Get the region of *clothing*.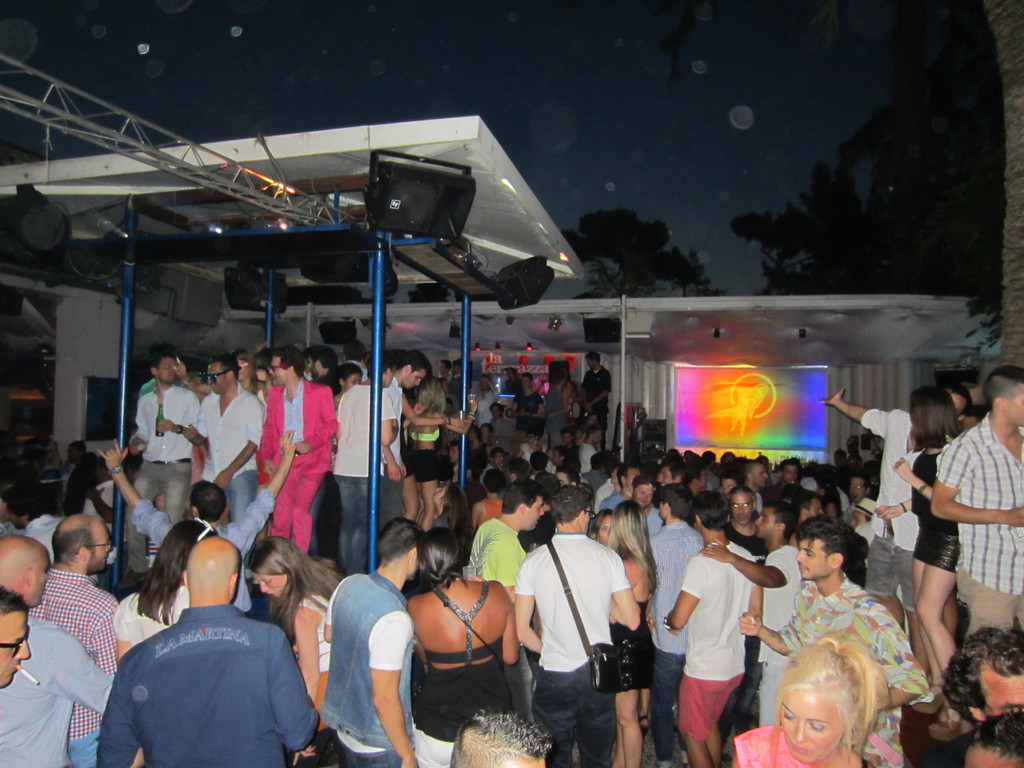
Rect(410, 579, 509, 767).
